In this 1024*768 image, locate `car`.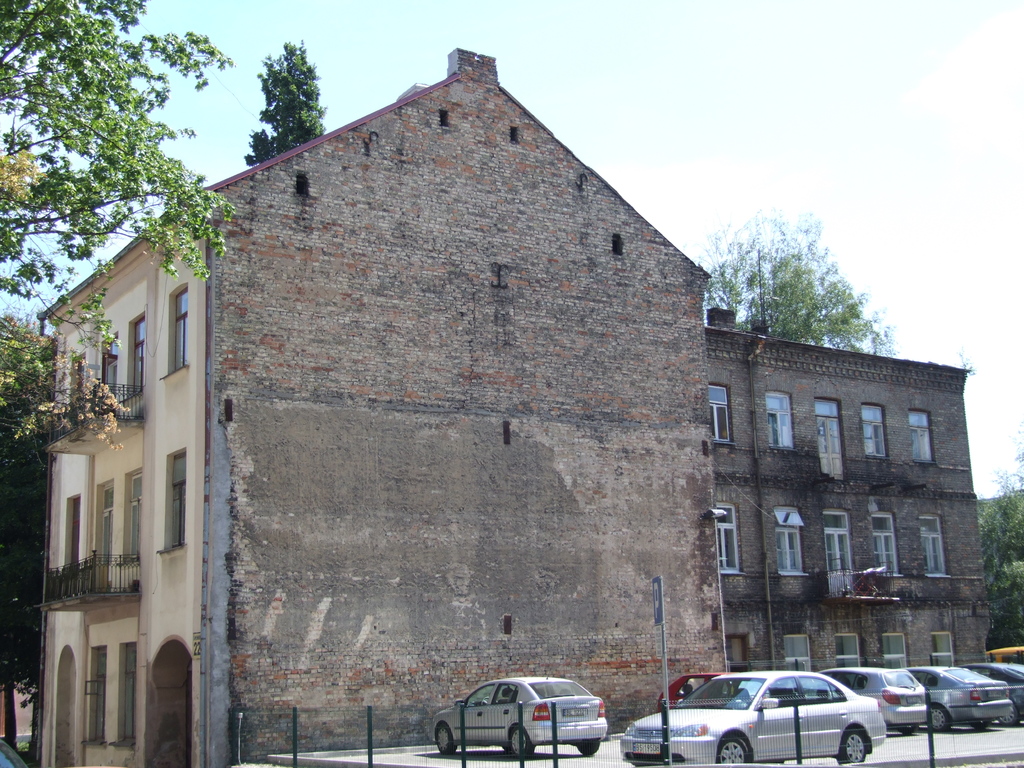
Bounding box: (x1=431, y1=675, x2=608, y2=756).
